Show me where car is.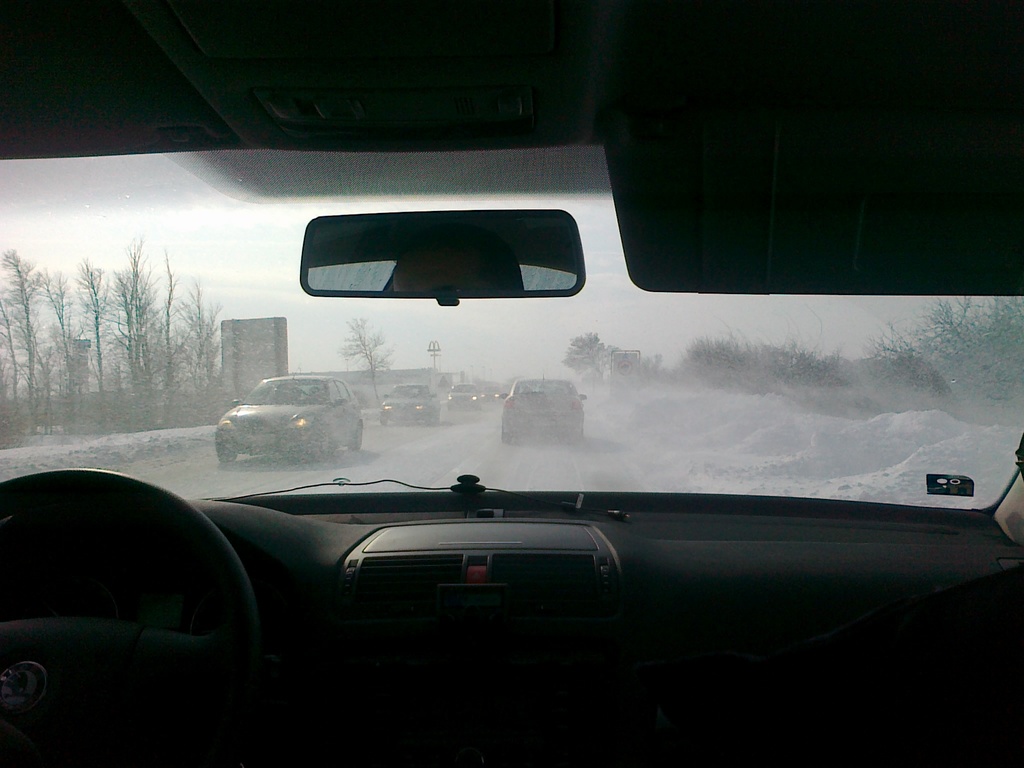
car is at pyautogui.locateOnScreen(213, 373, 364, 462).
